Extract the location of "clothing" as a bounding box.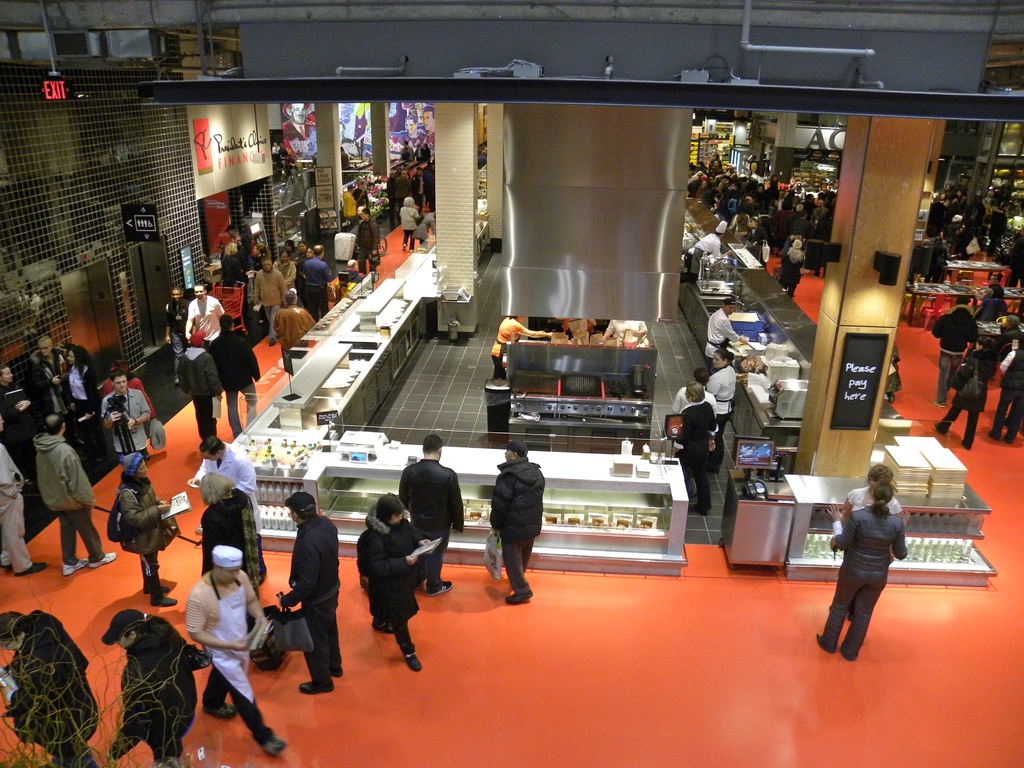
crop(63, 373, 99, 450).
